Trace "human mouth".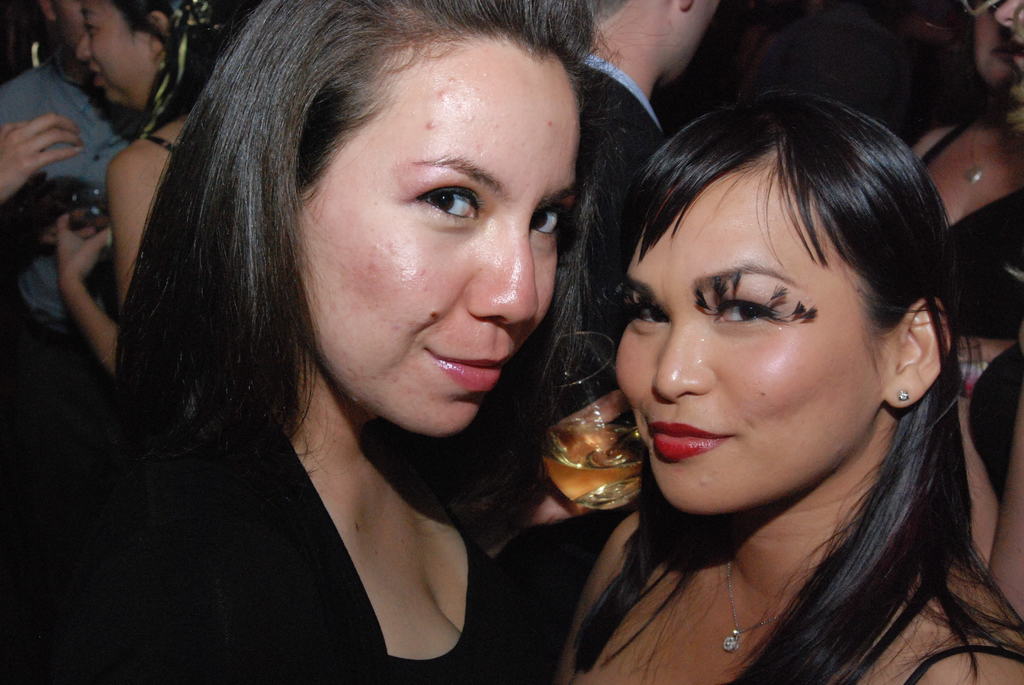
Traced to 648/420/740/461.
